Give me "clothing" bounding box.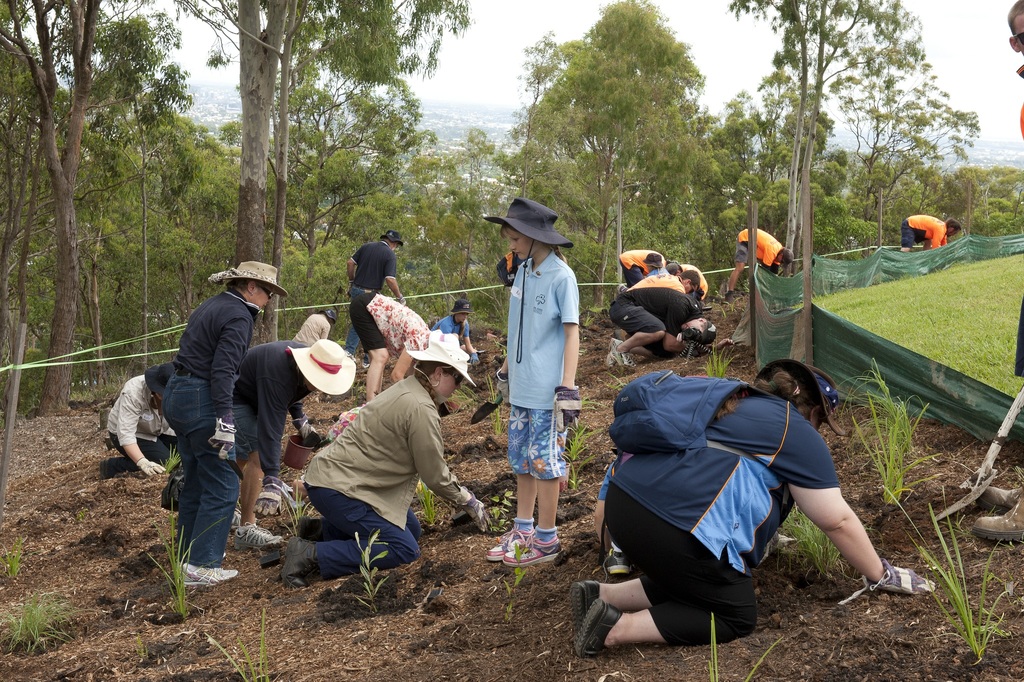
bbox(435, 316, 464, 346).
